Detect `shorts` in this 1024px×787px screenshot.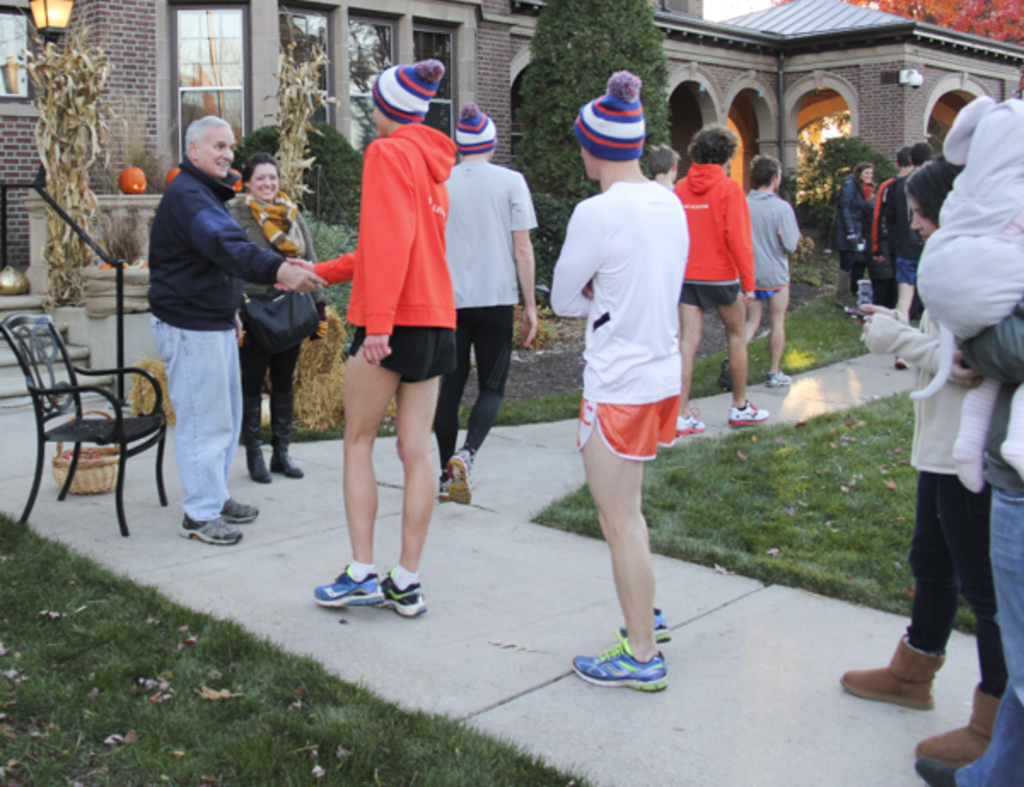
Detection: <region>346, 326, 456, 379</region>.
